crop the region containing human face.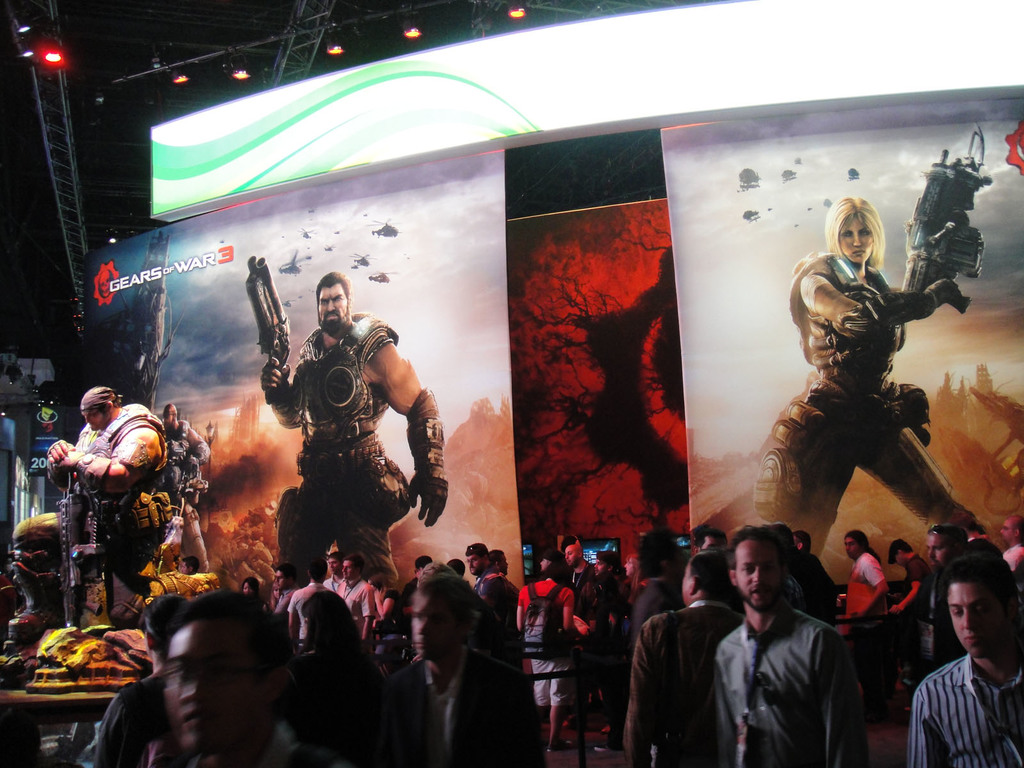
Crop region: {"left": 928, "top": 538, "right": 952, "bottom": 572}.
